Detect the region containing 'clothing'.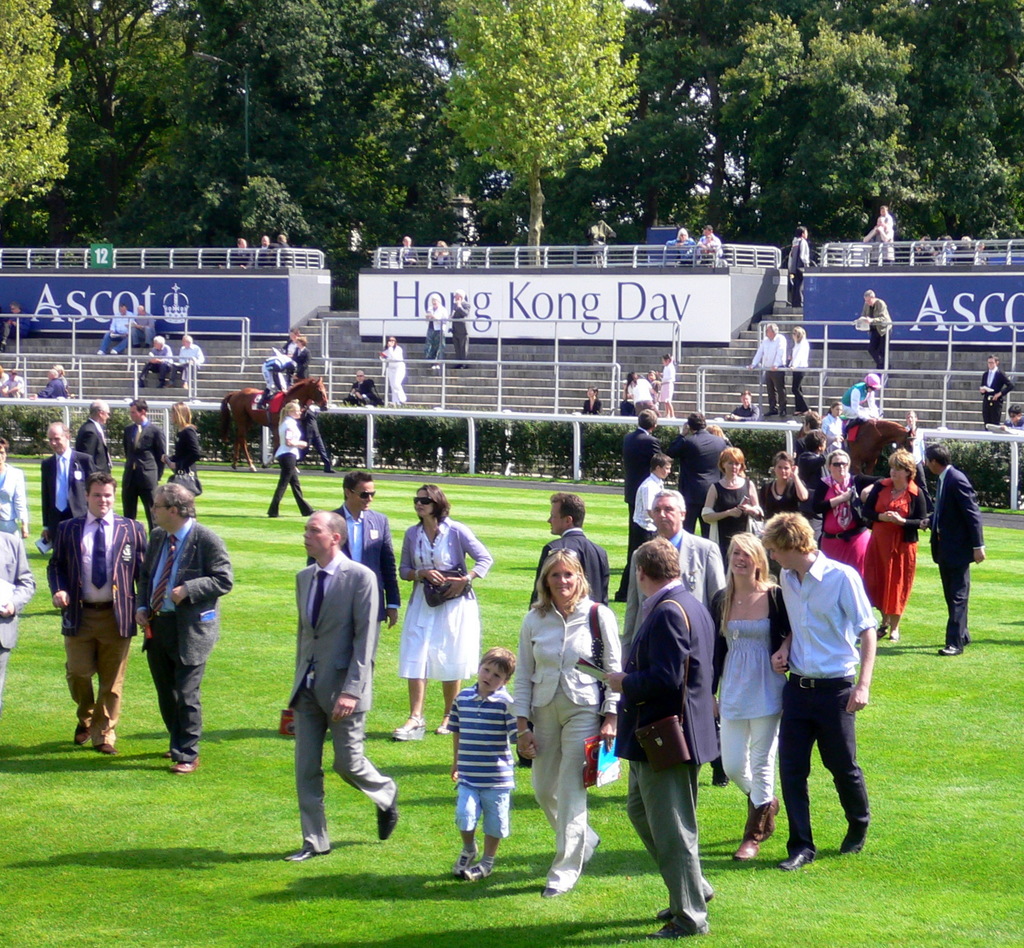
[x1=56, y1=372, x2=71, y2=391].
